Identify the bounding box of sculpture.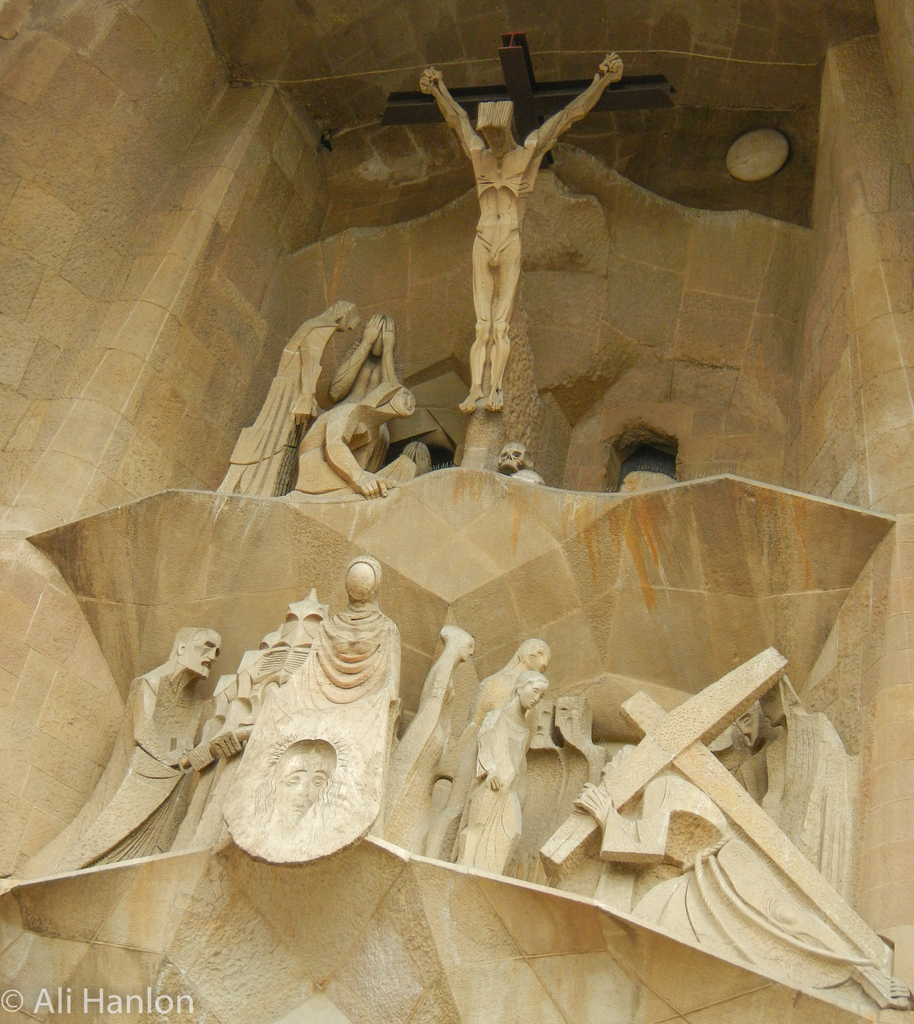
{"x1": 536, "y1": 646, "x2": 899, "y2": 1012}.
